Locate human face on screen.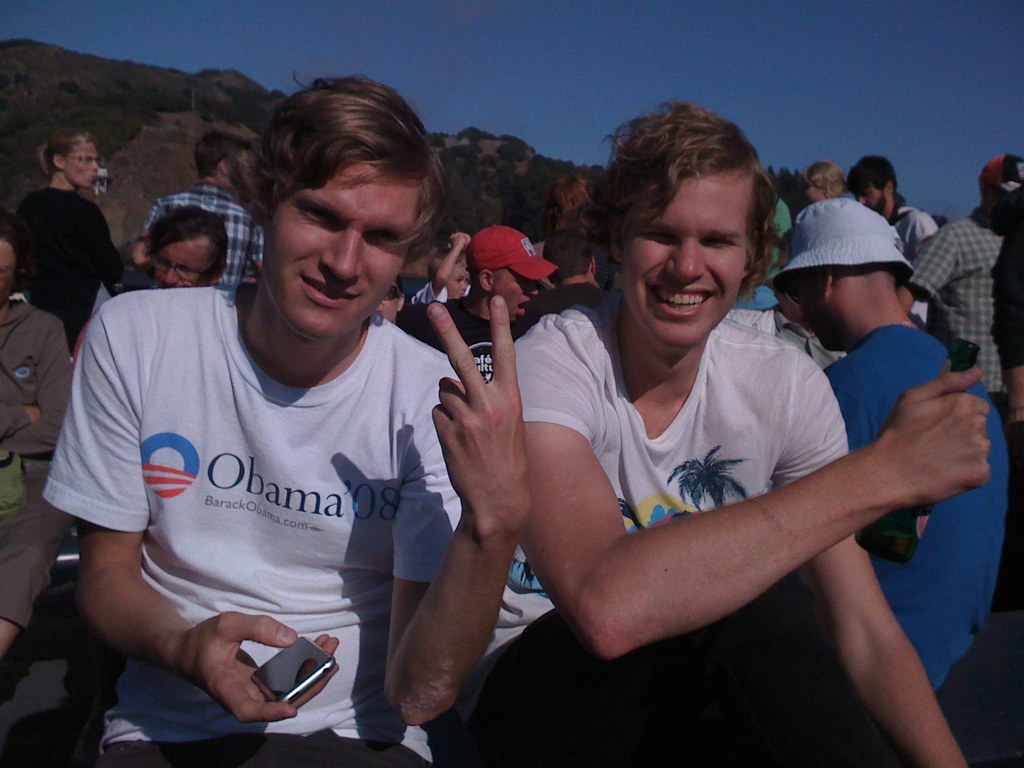
On screen at BBox(58, 137, 104, 187).
